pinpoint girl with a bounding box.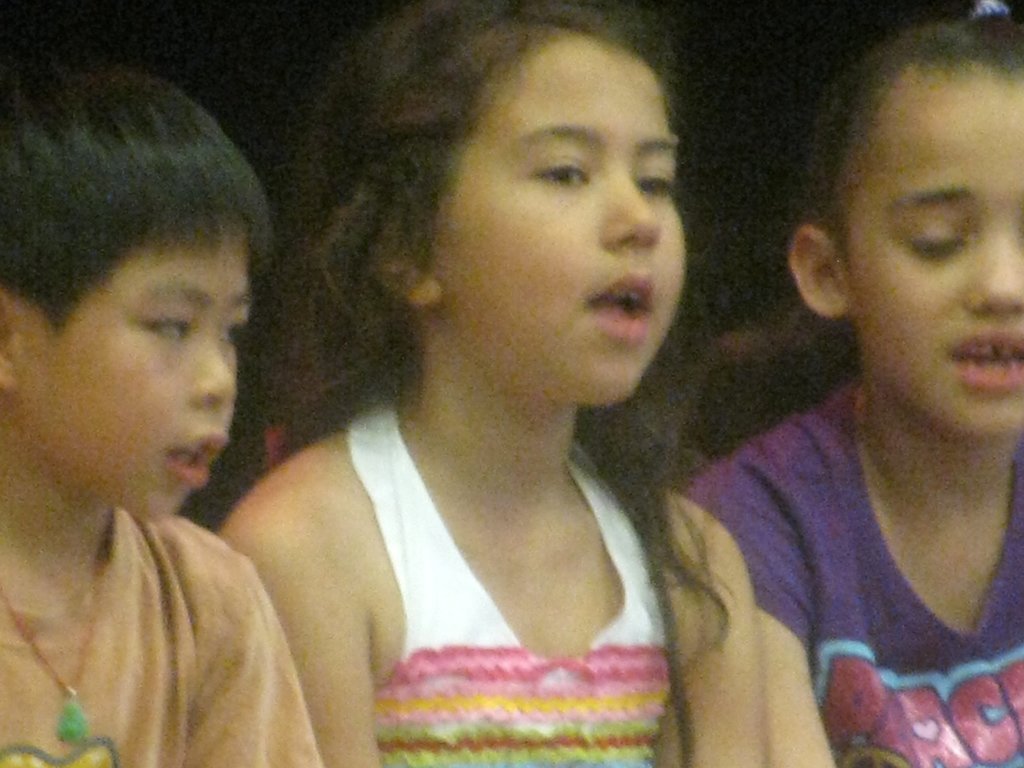
select_region(214, 0, 765, 767).
